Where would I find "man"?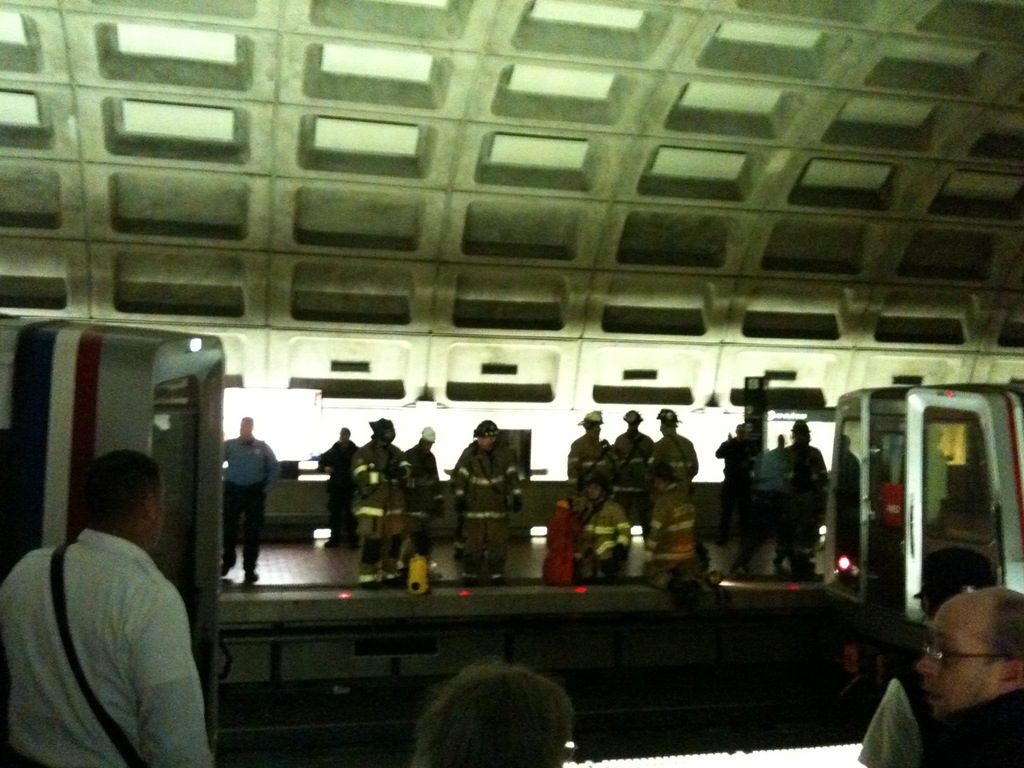
At <bbox>634, 464, 694, 588</bbox>.
